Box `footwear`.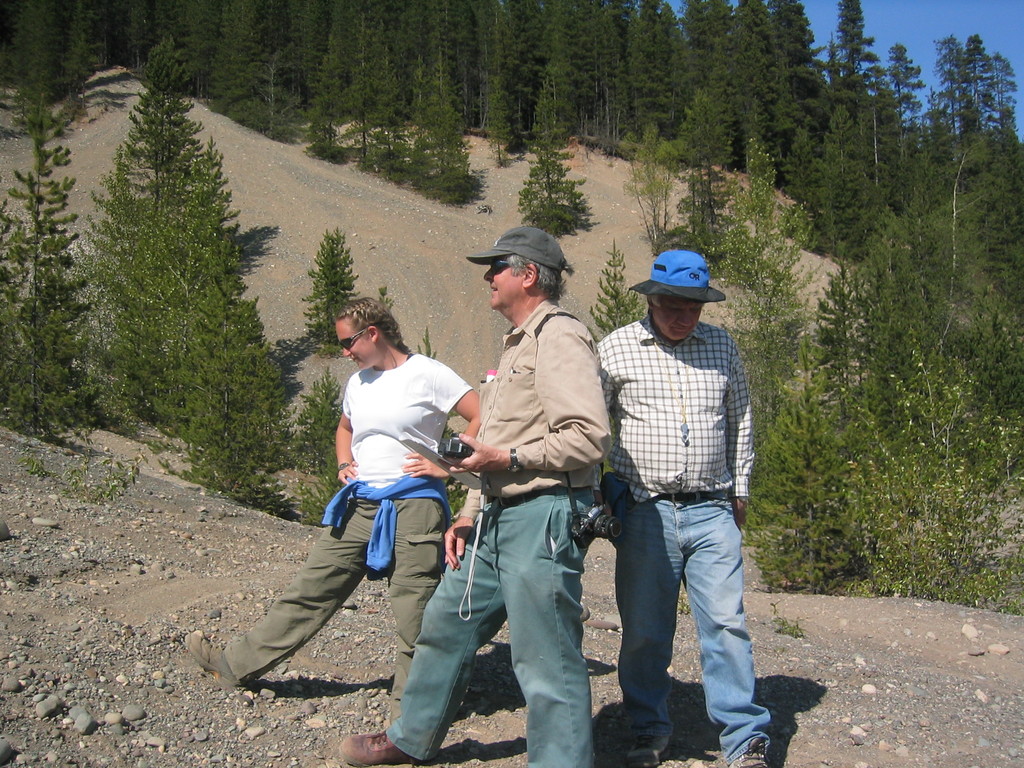
x1=627, y1=735, x2=671, y2=767.
